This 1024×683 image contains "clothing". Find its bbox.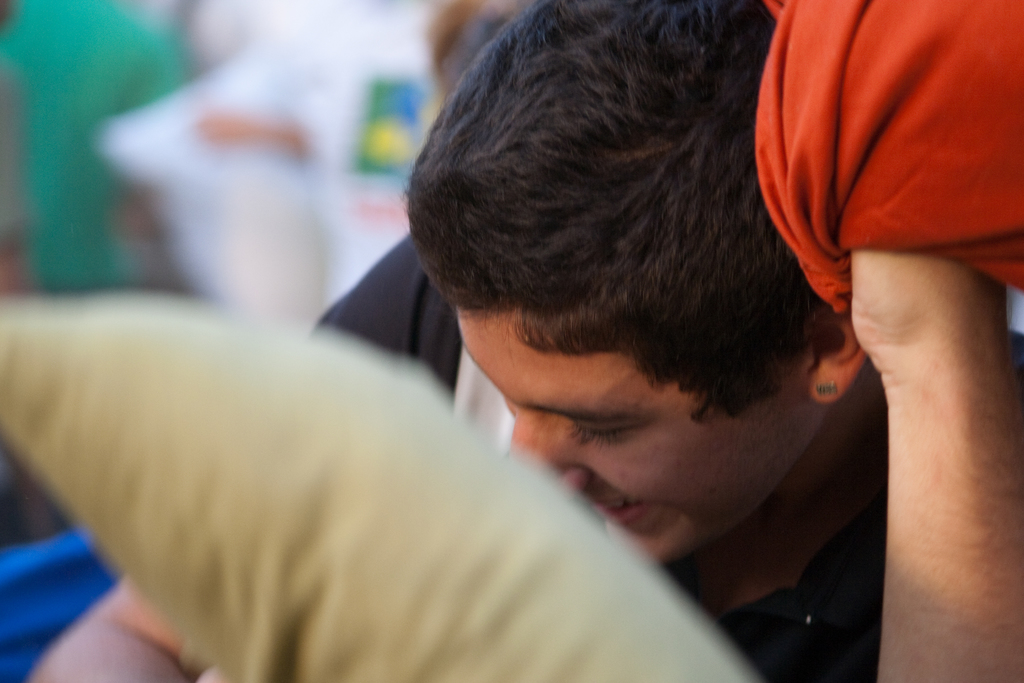
<box>303,226,893,682</box>.
